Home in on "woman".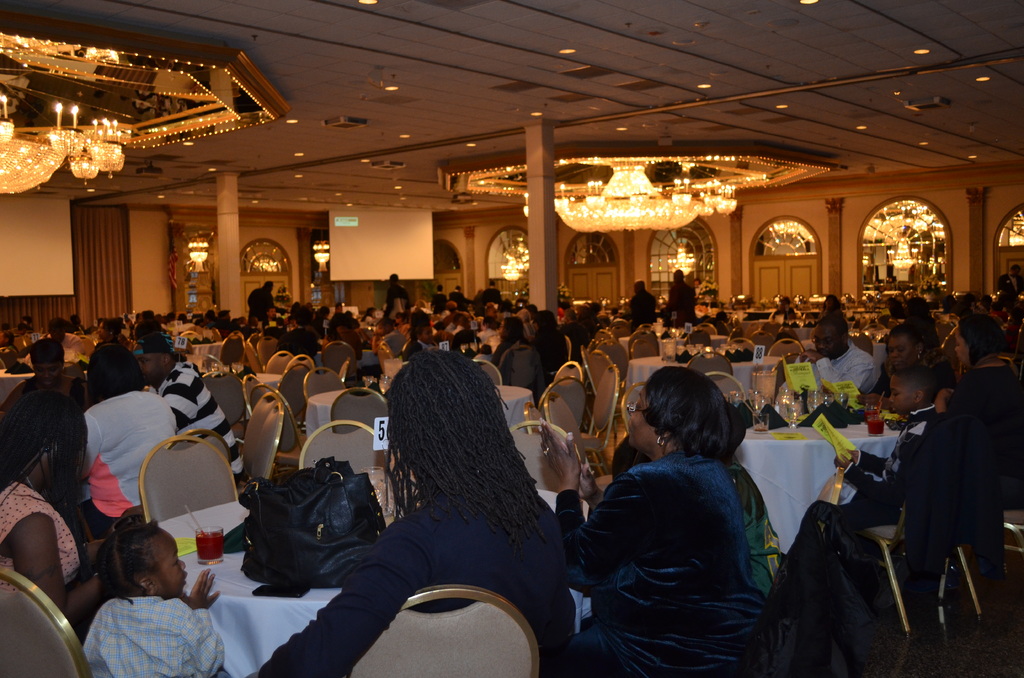
Homed in at select_region(527, 311, 567, 369).
